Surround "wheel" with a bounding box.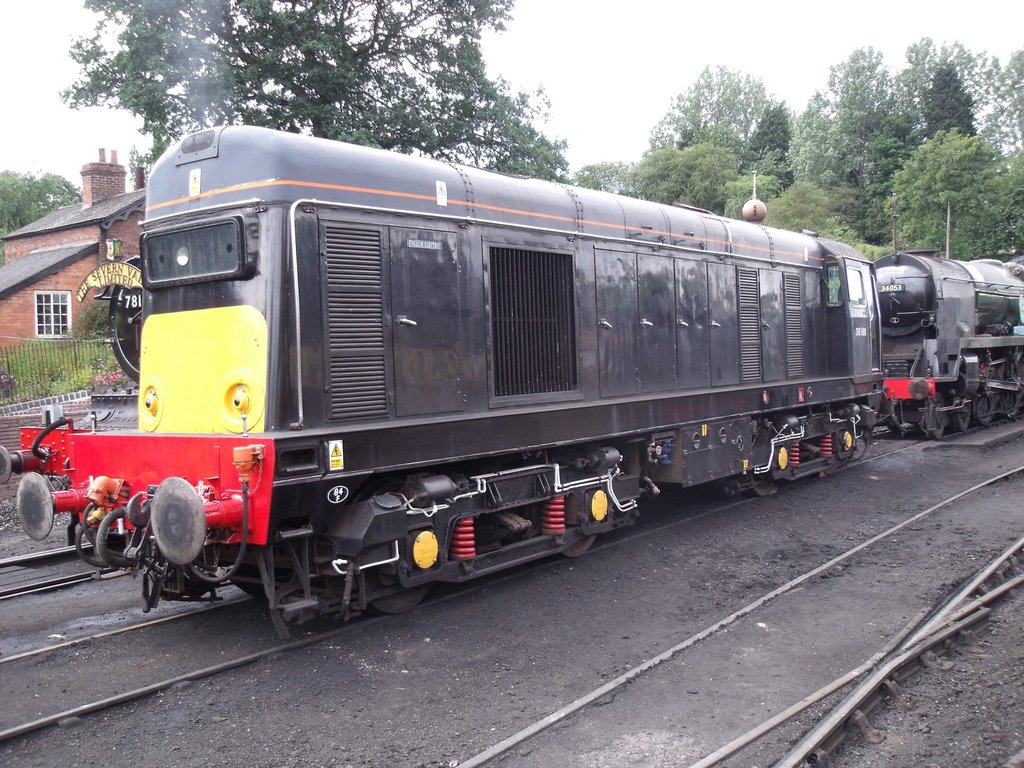
rect(820, 451, 836, 476).
